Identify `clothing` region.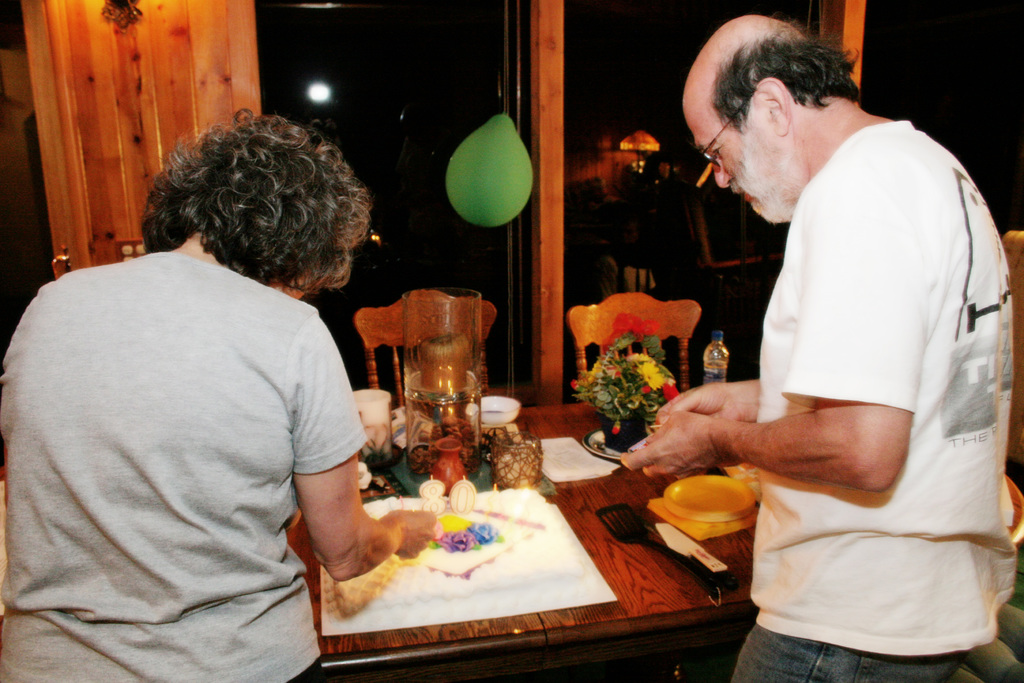
Region: [749, 117, 1023, 655].
